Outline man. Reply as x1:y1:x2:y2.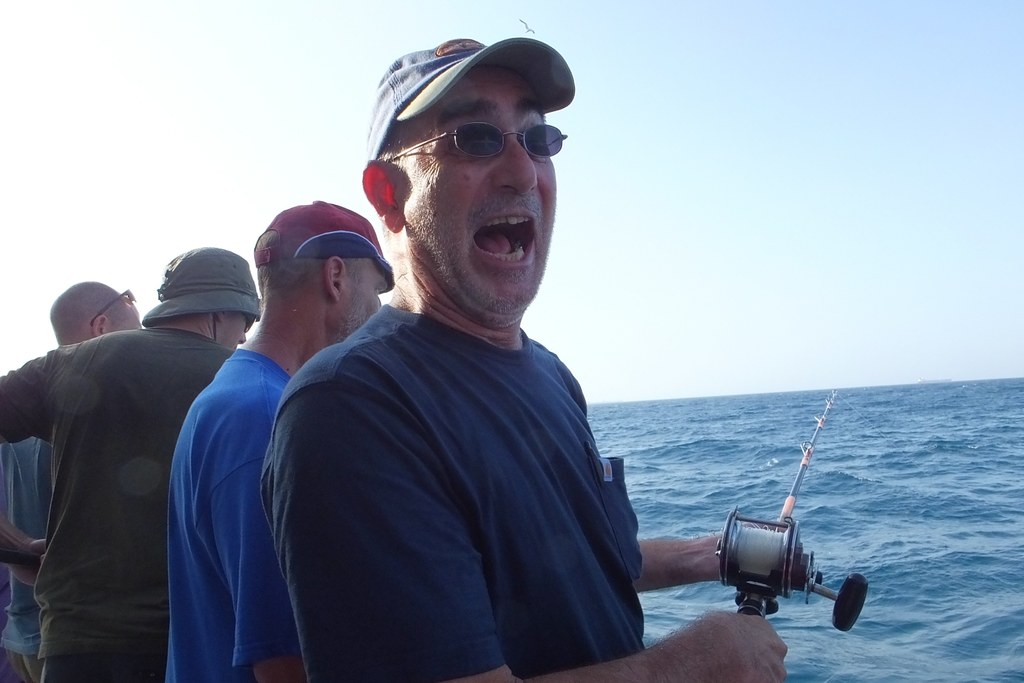
0:283:131:682.
